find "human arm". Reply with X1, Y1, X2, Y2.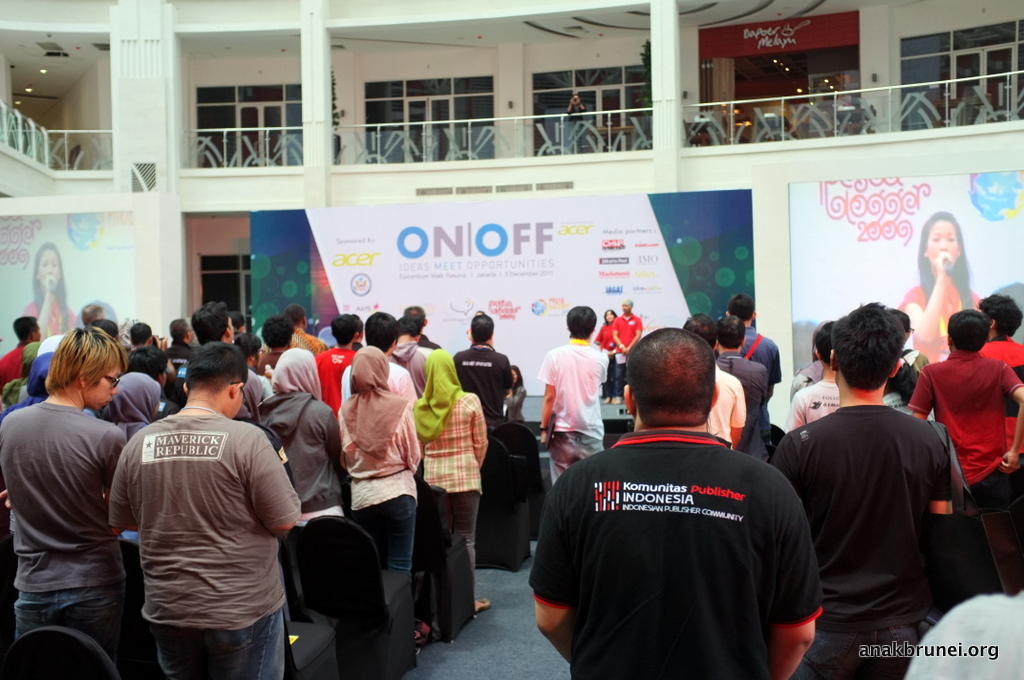
768, 343, 780, 399.
